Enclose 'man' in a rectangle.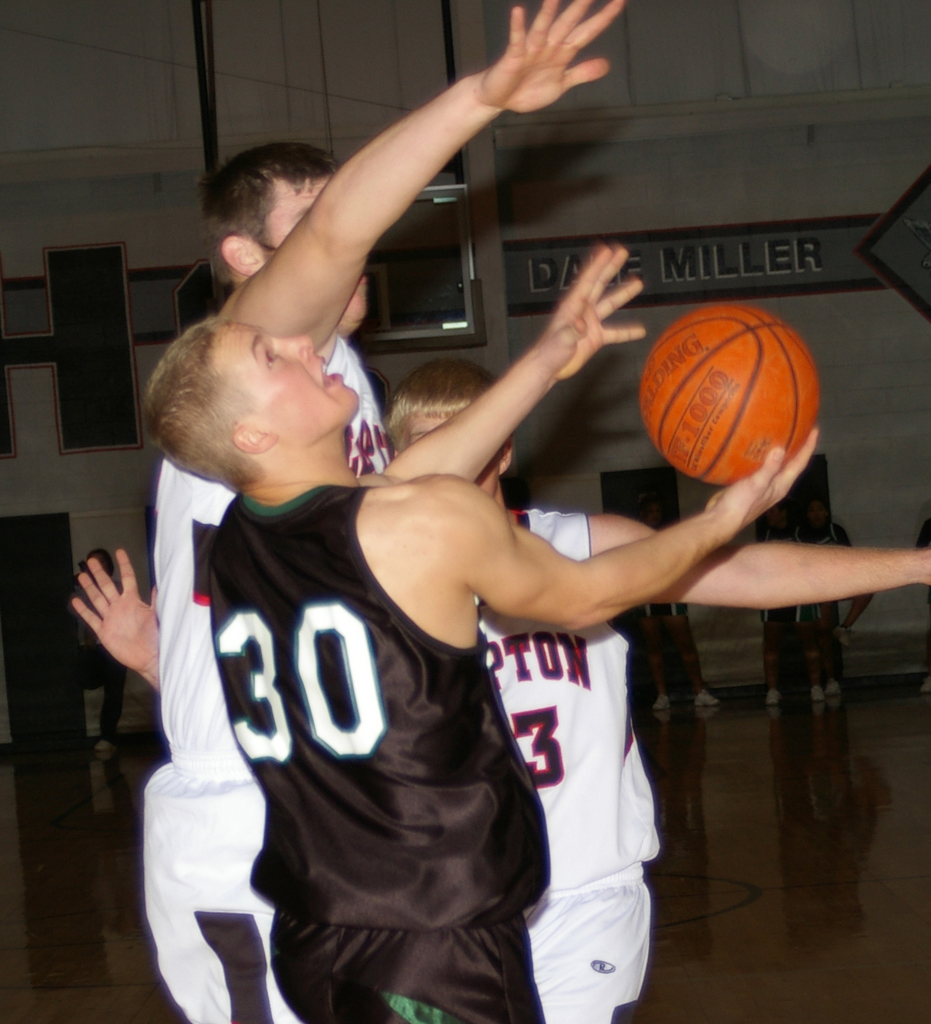
(x1=139, y1=237, x2=817, y2=1023).
